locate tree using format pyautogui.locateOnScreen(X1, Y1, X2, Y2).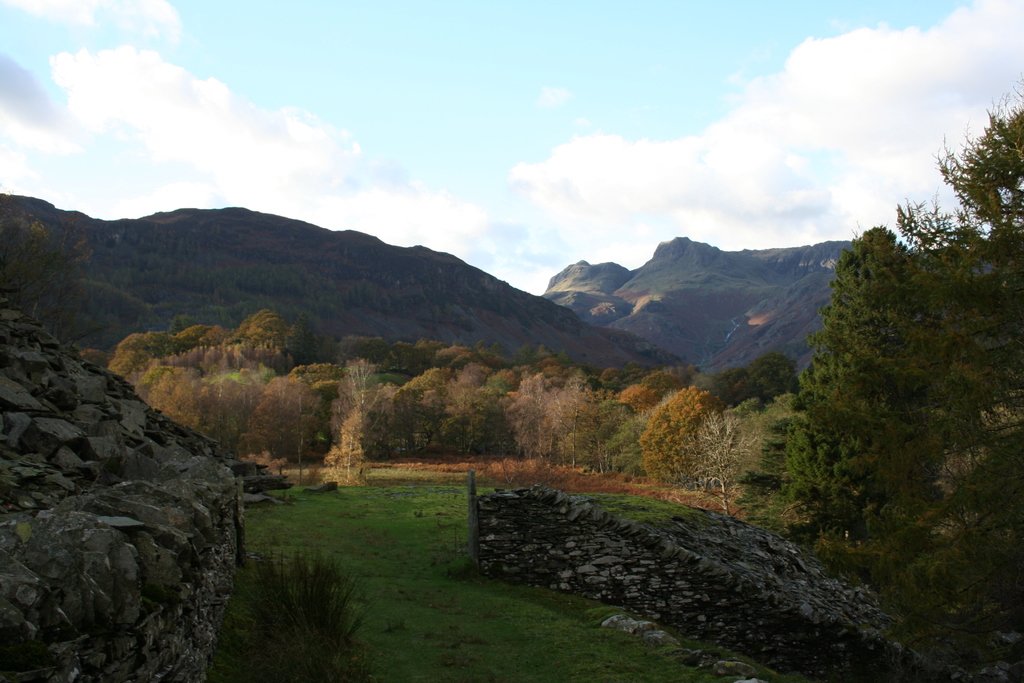
pyautogui.locateOnScreen(604, 370, 618, 416).
